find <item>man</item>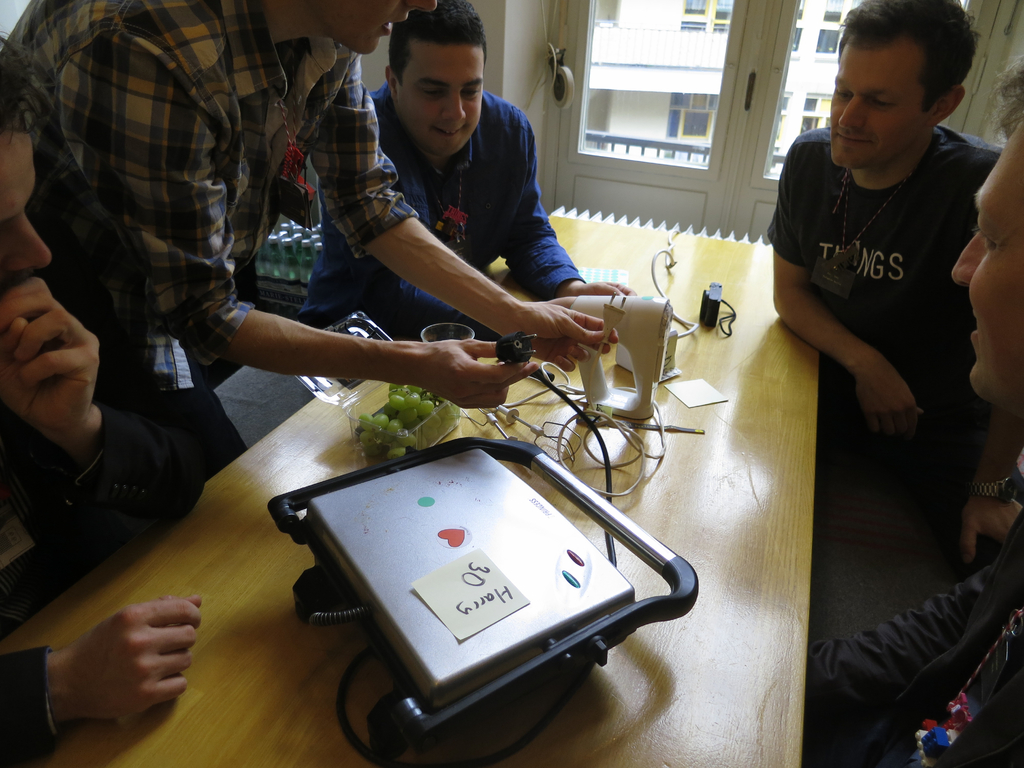
left=767, top=0, right=1004, bottom=527
